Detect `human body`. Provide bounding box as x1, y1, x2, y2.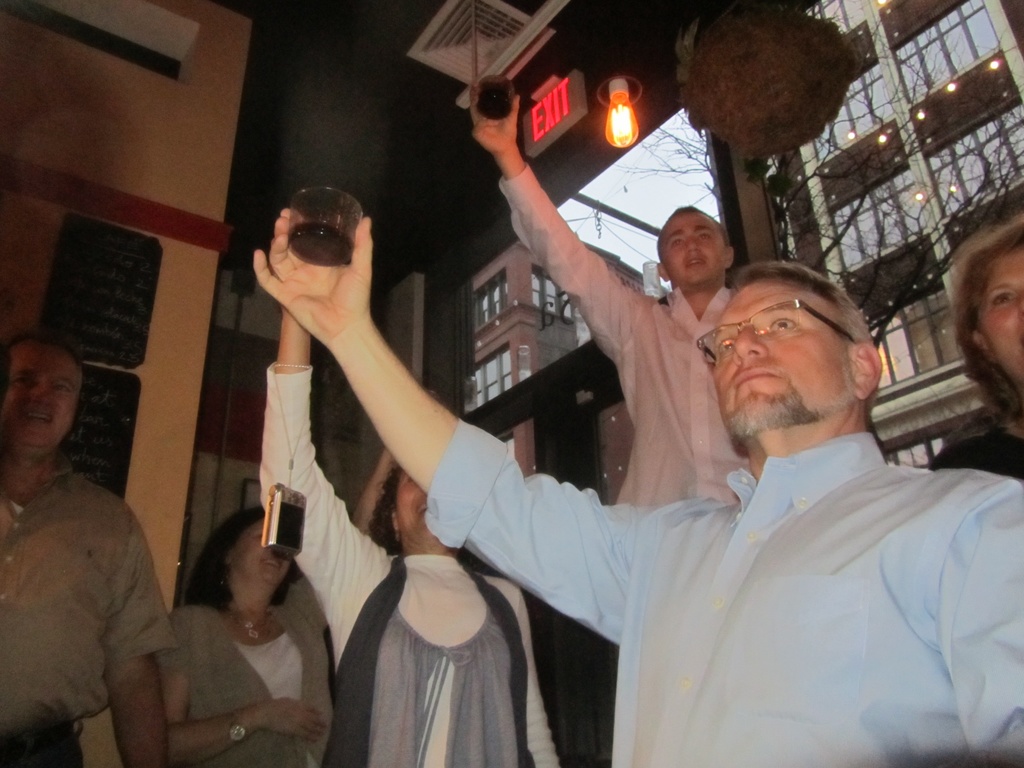
158, 504, 321, 767.
